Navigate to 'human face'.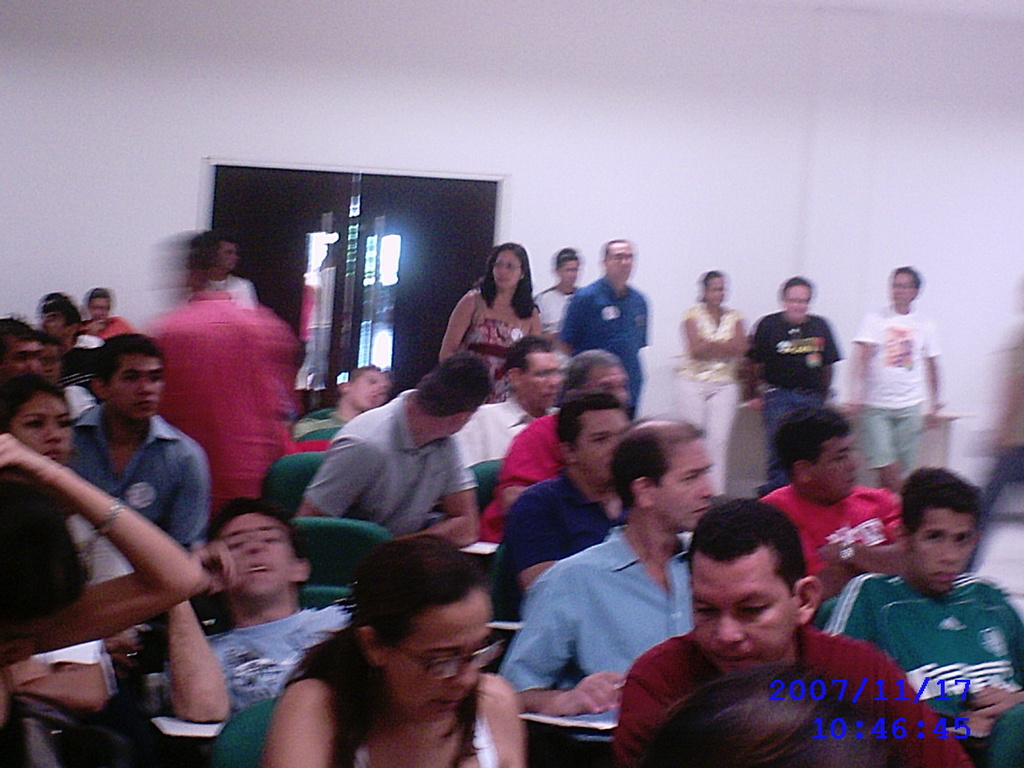
Navigation target: <region>710, 278, 727, 305</region>.
